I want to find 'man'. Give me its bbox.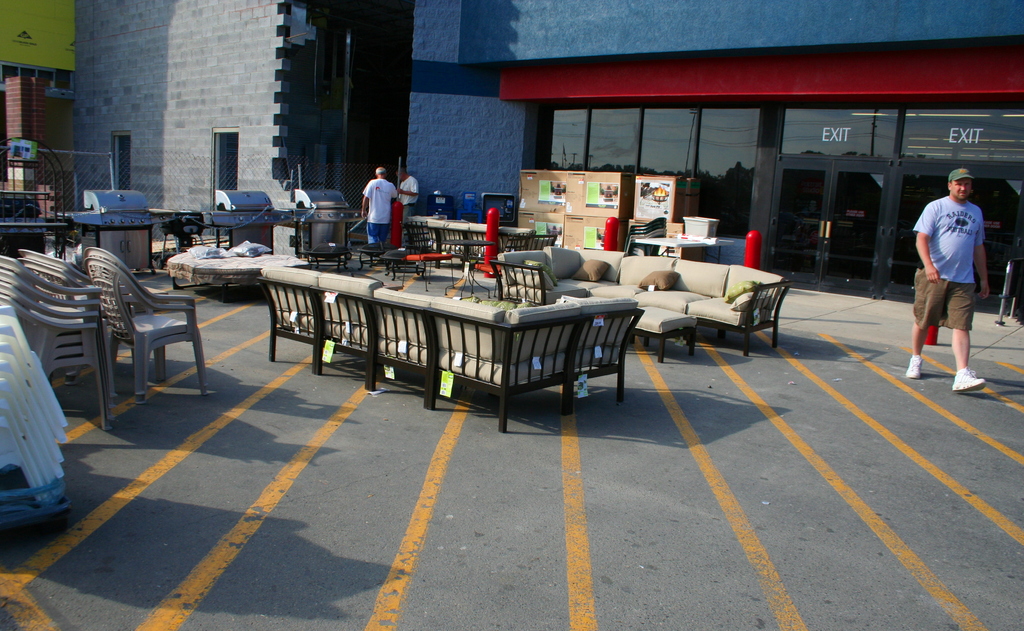
[x1=362, y1=170, x2=394, y2=253].
